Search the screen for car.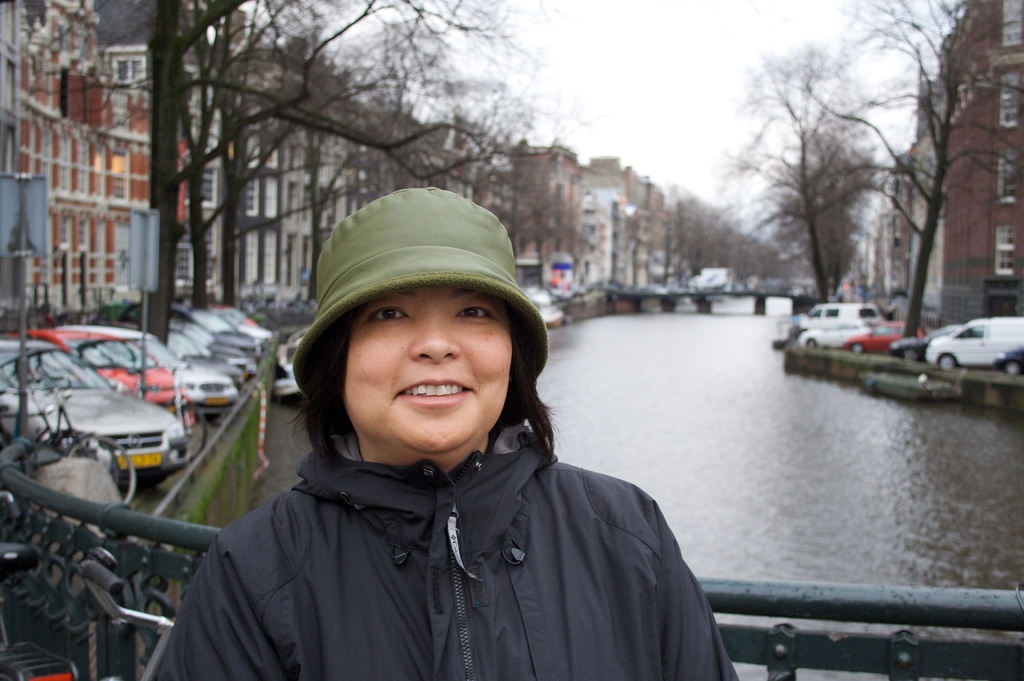
Found at bbox=[0, 340, 193, 488].
